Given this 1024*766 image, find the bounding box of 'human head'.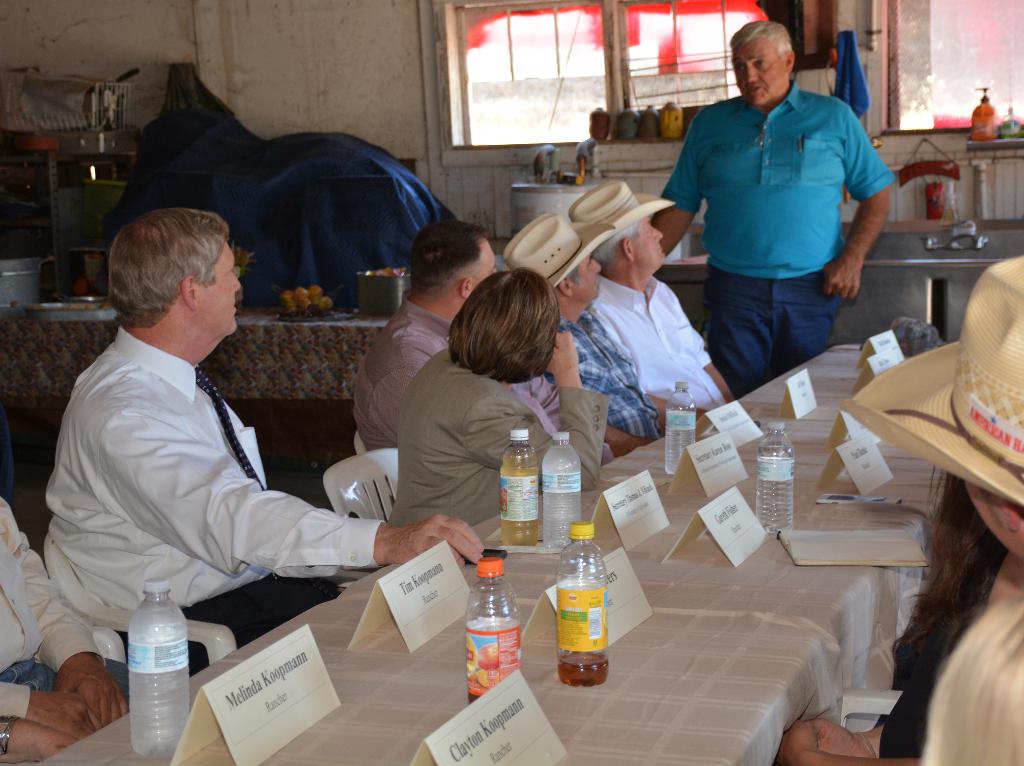
bbox=[721, 15, 796, 108].
